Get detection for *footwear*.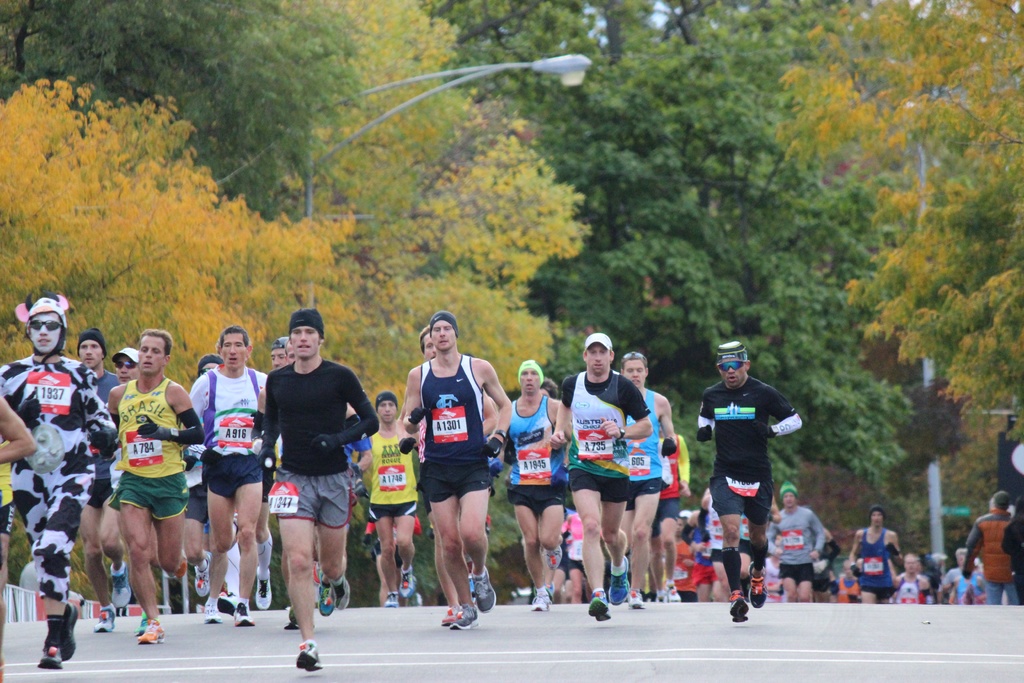
Detection: BBox(294, 639, 323, 672).
